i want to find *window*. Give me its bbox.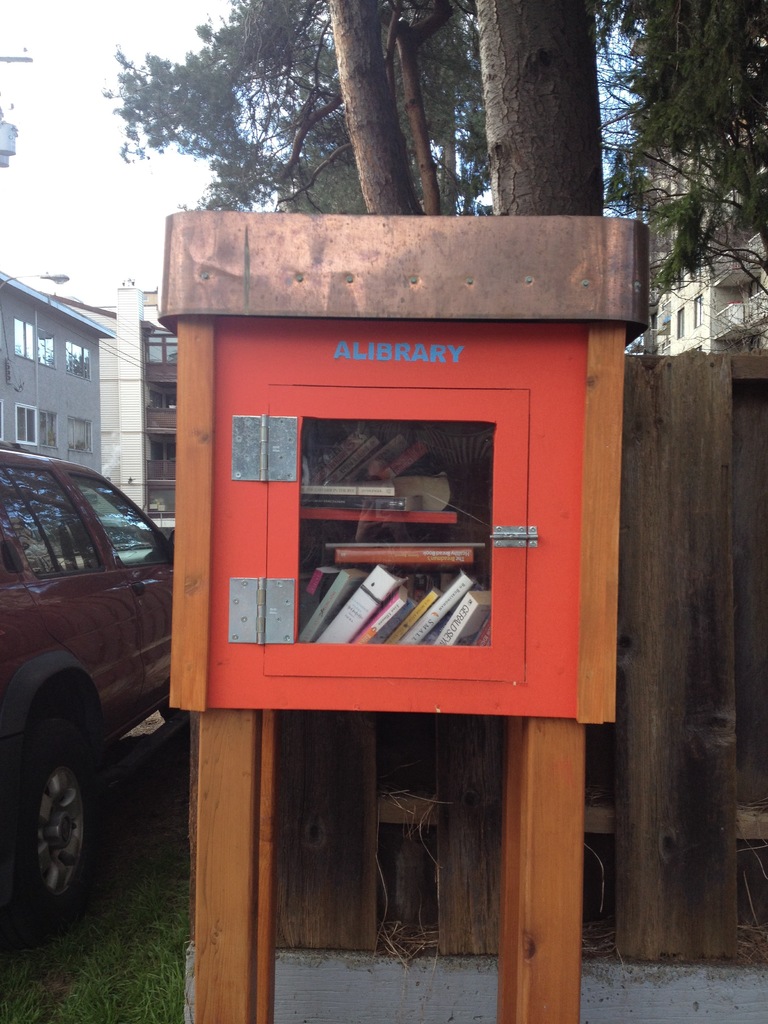
<box>37,328,54,368</box>.
